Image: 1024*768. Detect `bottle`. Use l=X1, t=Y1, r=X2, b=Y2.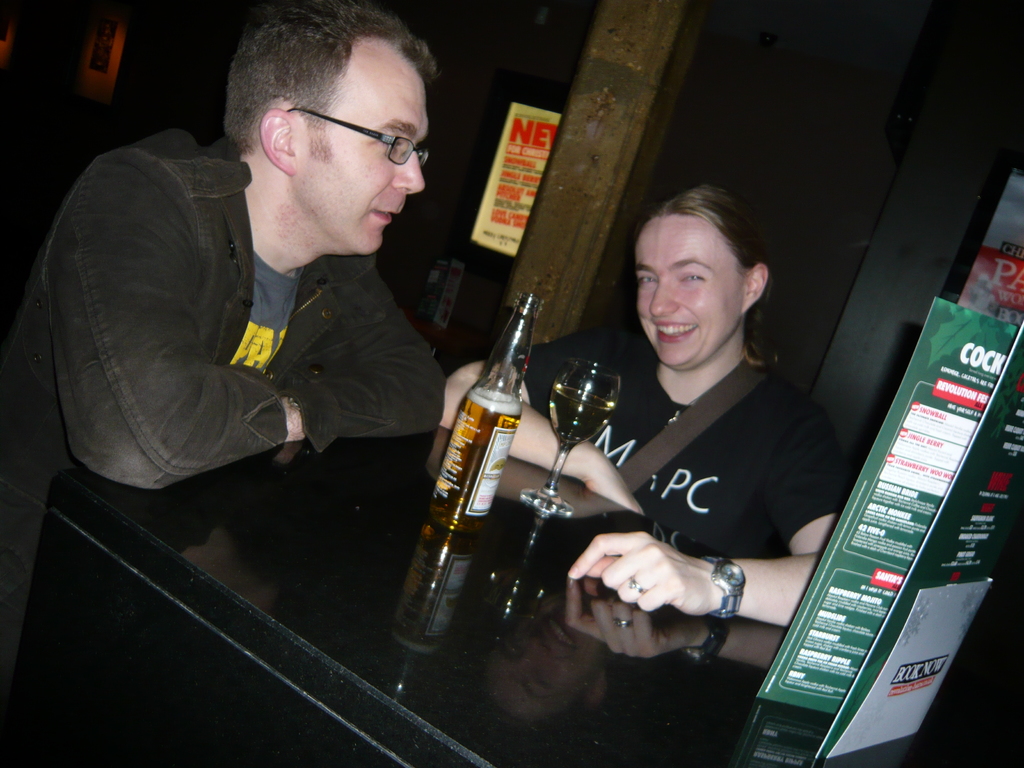
l=429, t=292, r=545, b=533.
